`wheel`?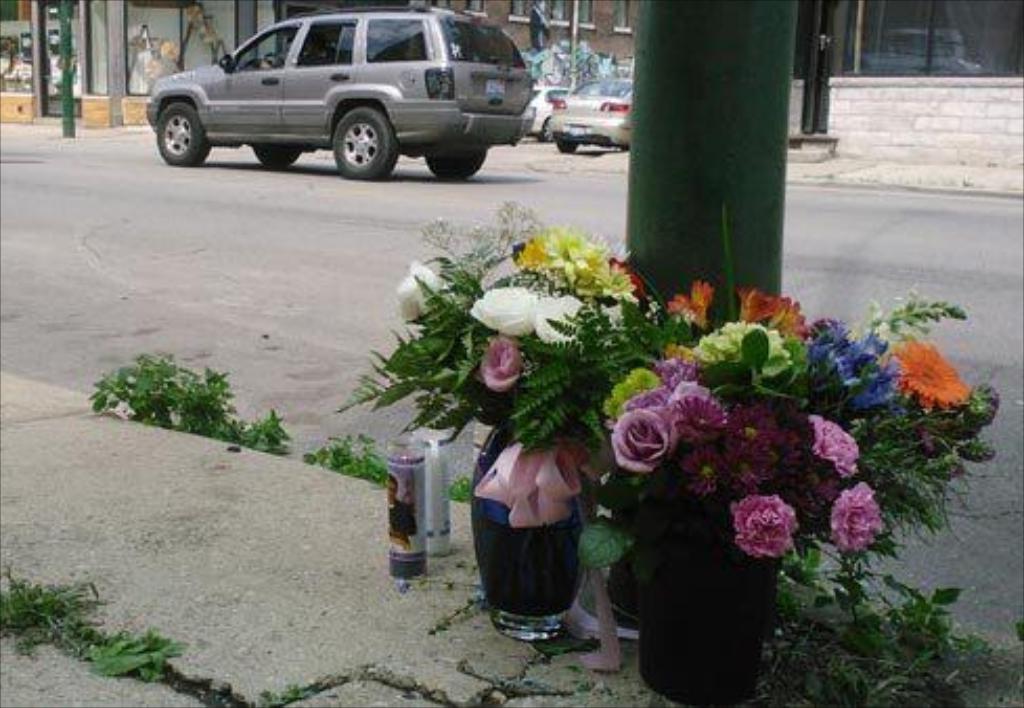
251, 147, 302, 174
